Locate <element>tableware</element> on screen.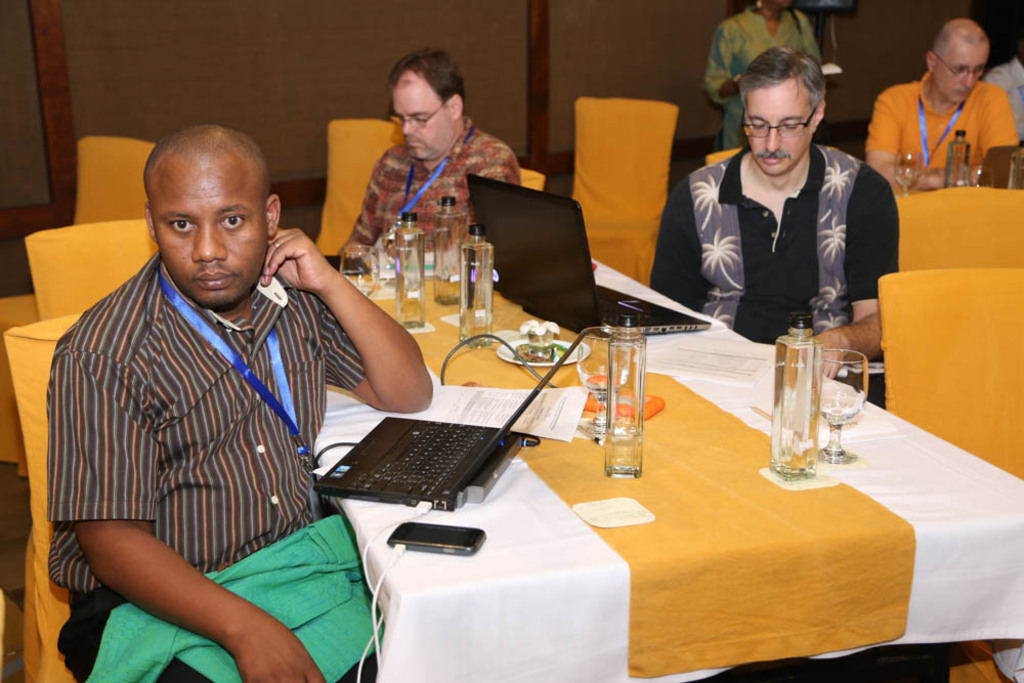
On screen at bbox=(339, 243, 381, 298).
